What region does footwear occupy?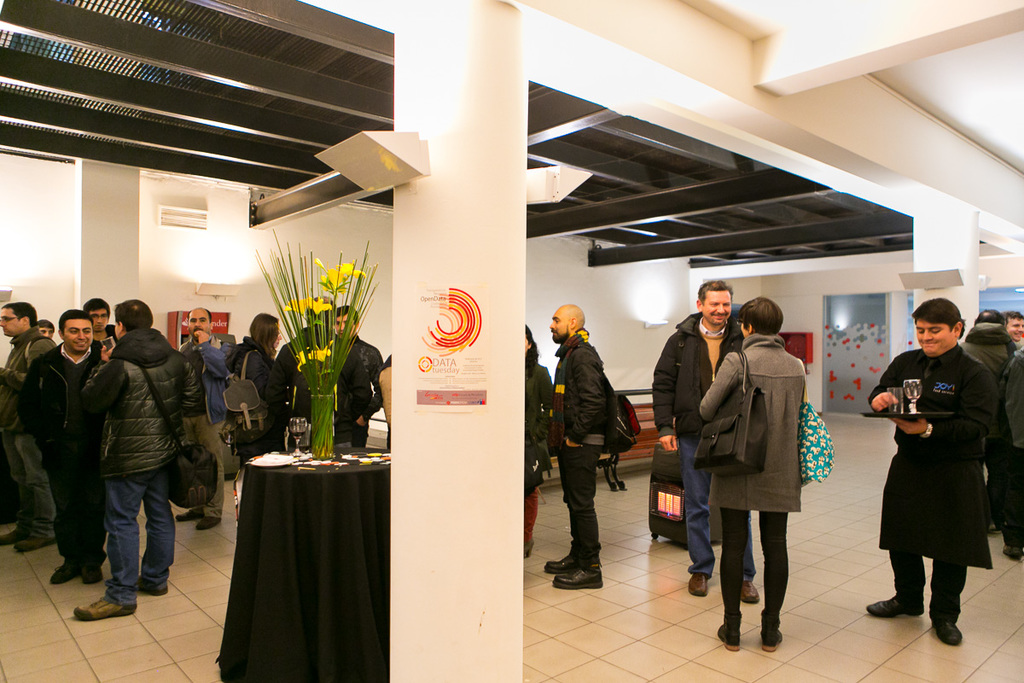
bbox(538, 552, 573, 570).
